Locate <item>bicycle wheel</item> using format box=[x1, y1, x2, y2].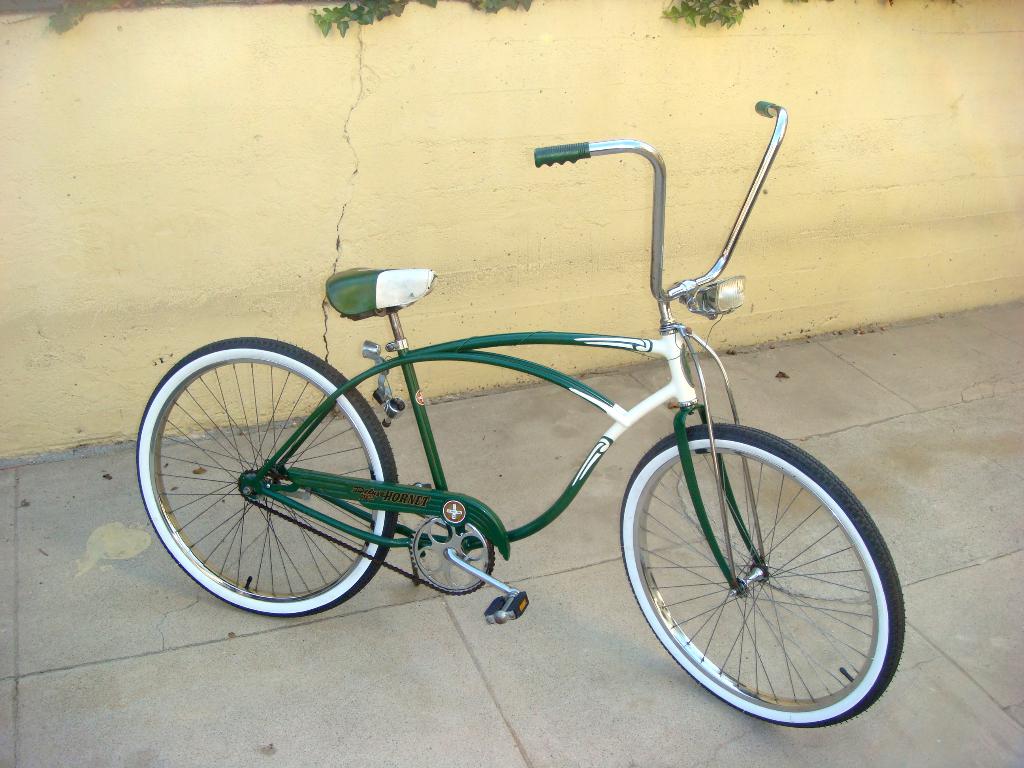
box=[616, 420, 907, 733].
